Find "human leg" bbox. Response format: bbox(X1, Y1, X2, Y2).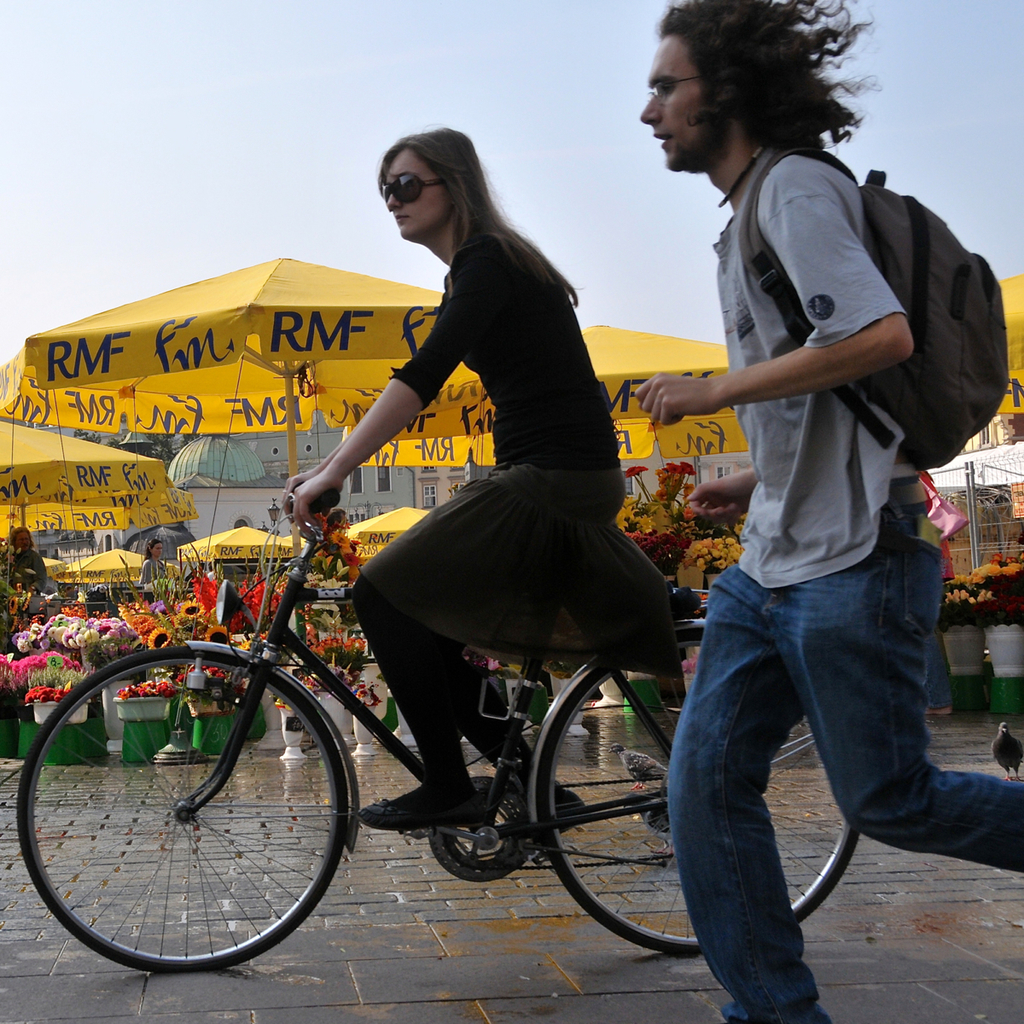
bbox(362, 462, 608, 832).
